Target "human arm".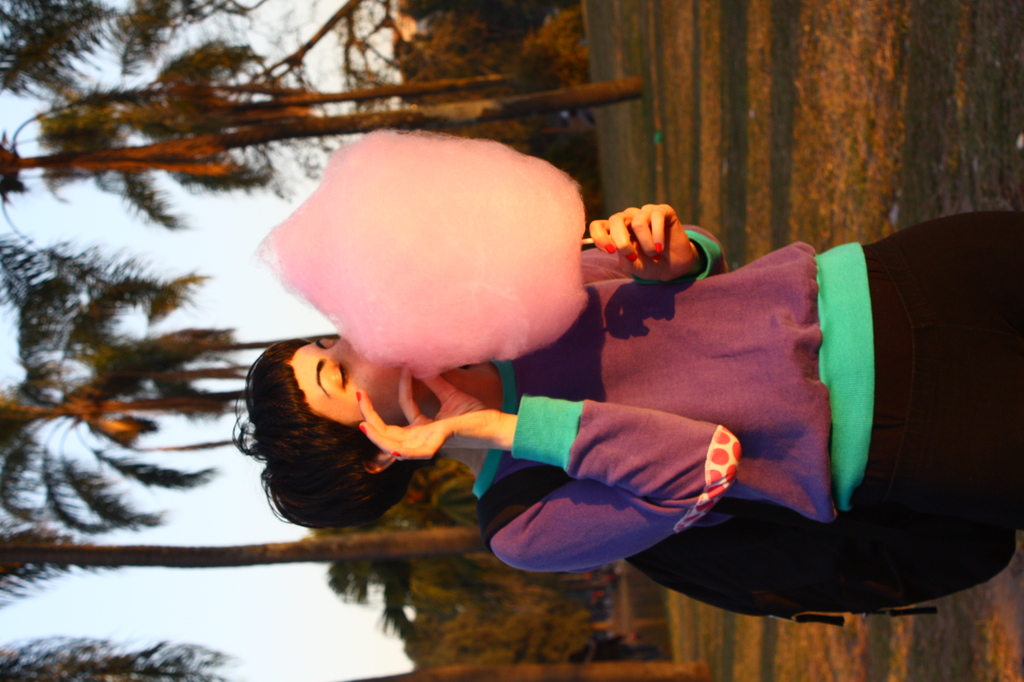
Target region: region(478, 404, 750, 576).
